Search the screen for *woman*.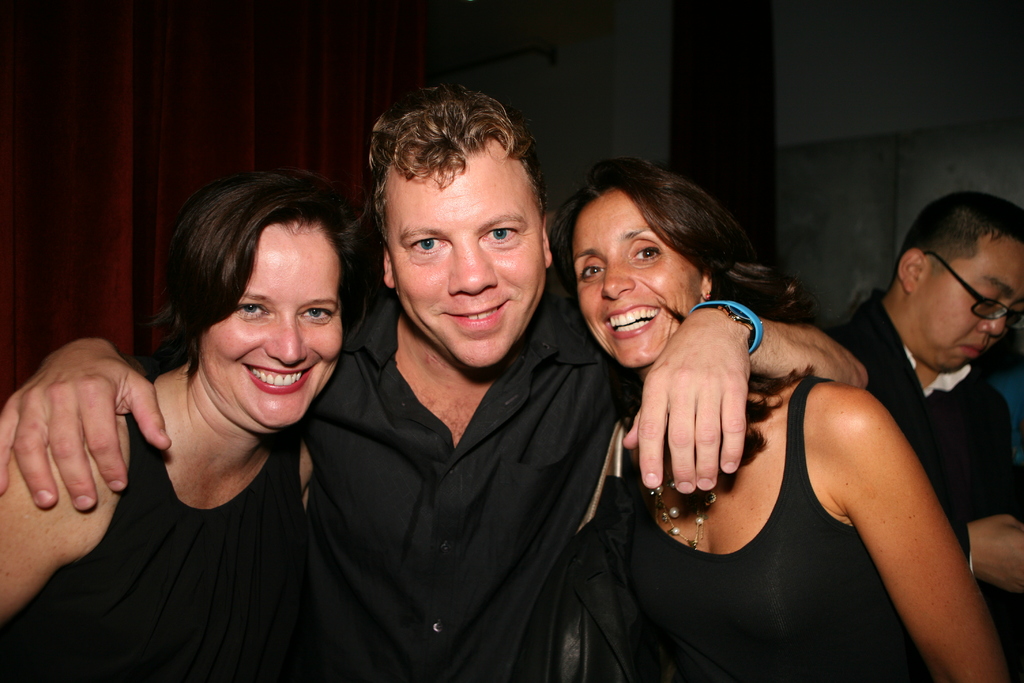
Found at select_region(0, 193, 330, 681).
